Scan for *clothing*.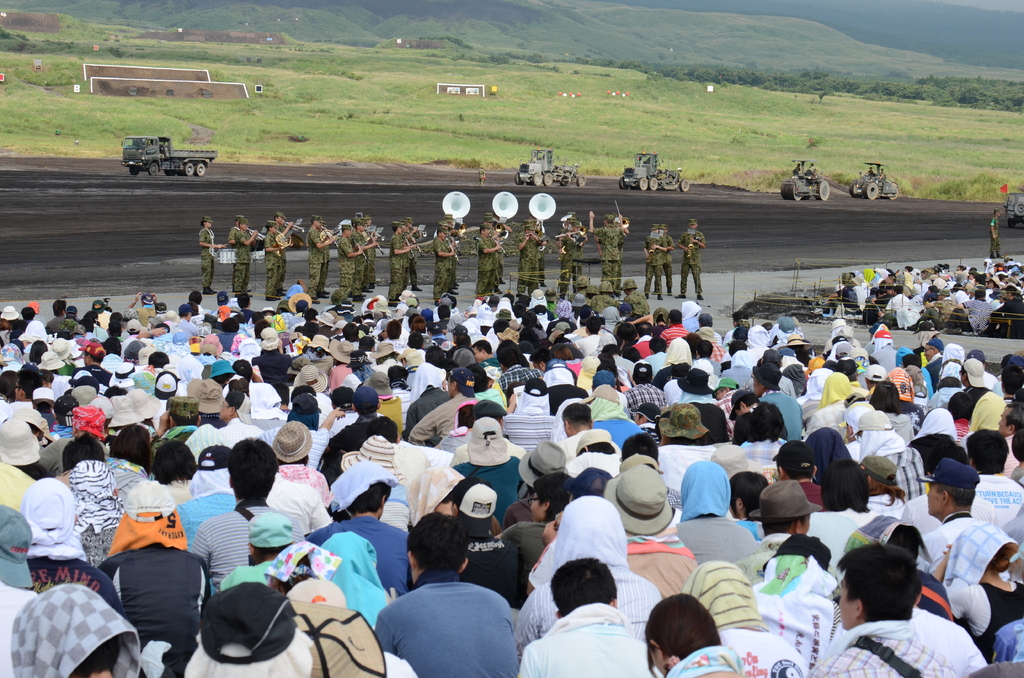
Scan result: crop(883, 401, 913, 440).
